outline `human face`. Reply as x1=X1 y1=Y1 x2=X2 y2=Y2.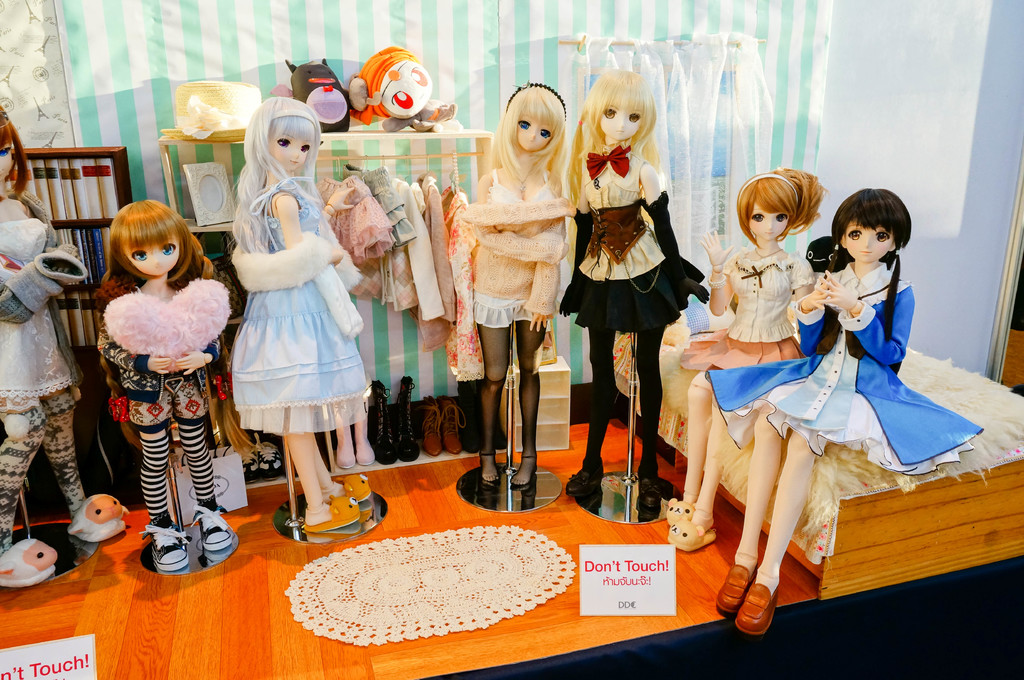
x1=271 y1=131 x2=309 y2=171.
